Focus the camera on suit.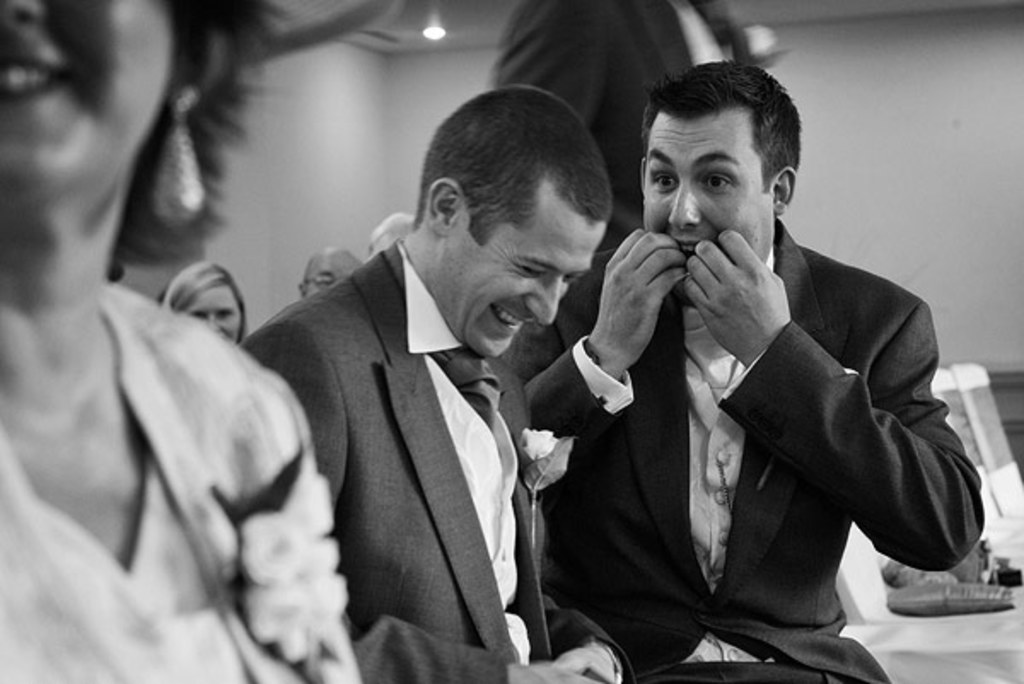
Focus region: Rect(230, 235, 628, 682).
